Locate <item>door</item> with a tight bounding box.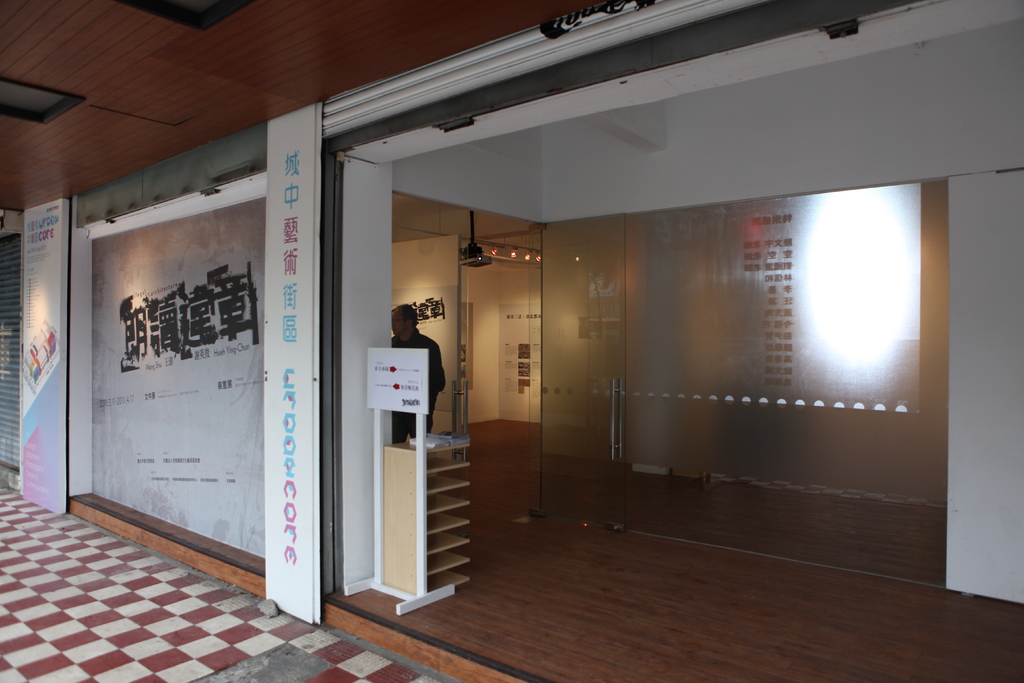
crop(339, 192, 467, 622).
